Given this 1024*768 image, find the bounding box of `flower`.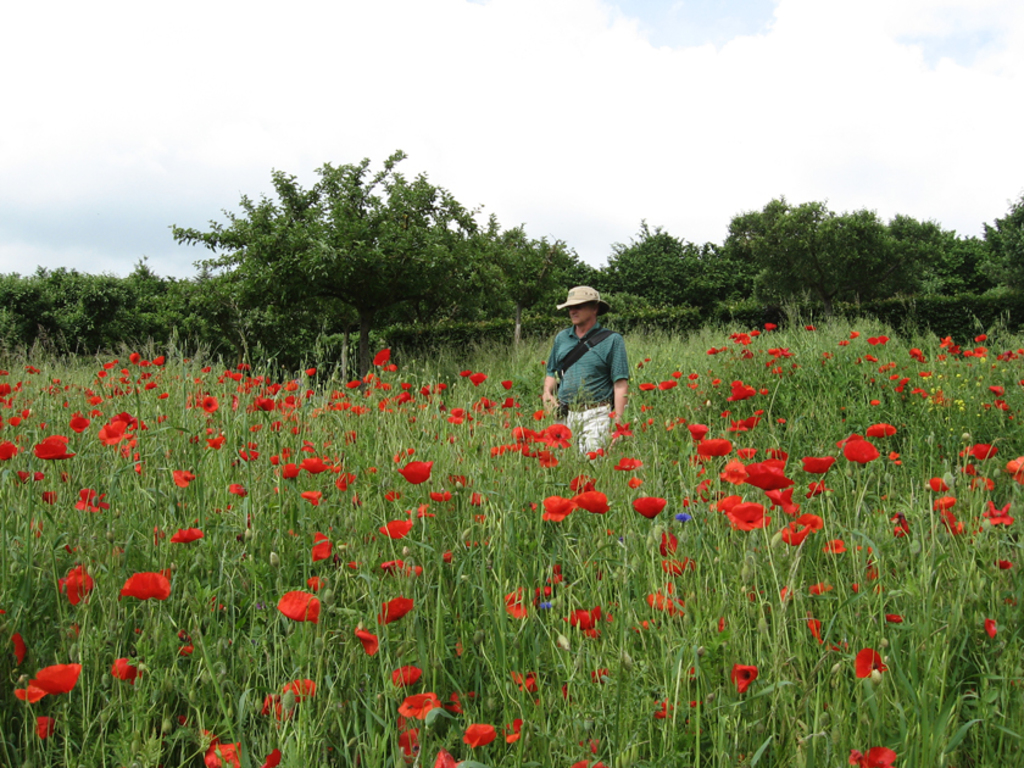
left=778, top=581, right=796, bottom=601.
